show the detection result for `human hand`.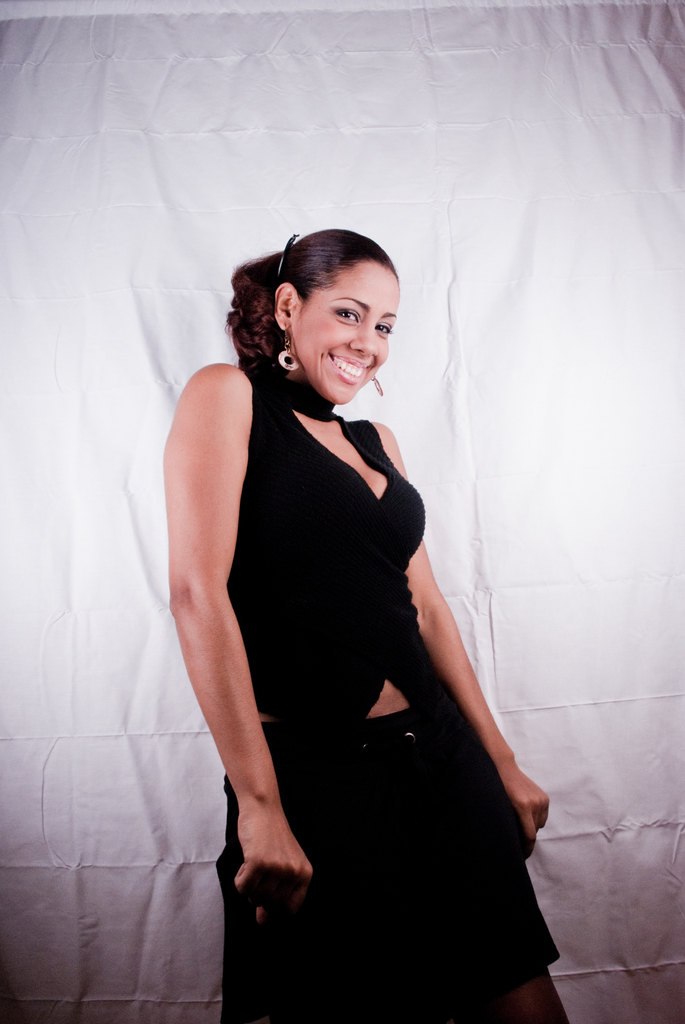
[left=505, top=766, right=551, bottom=862].
